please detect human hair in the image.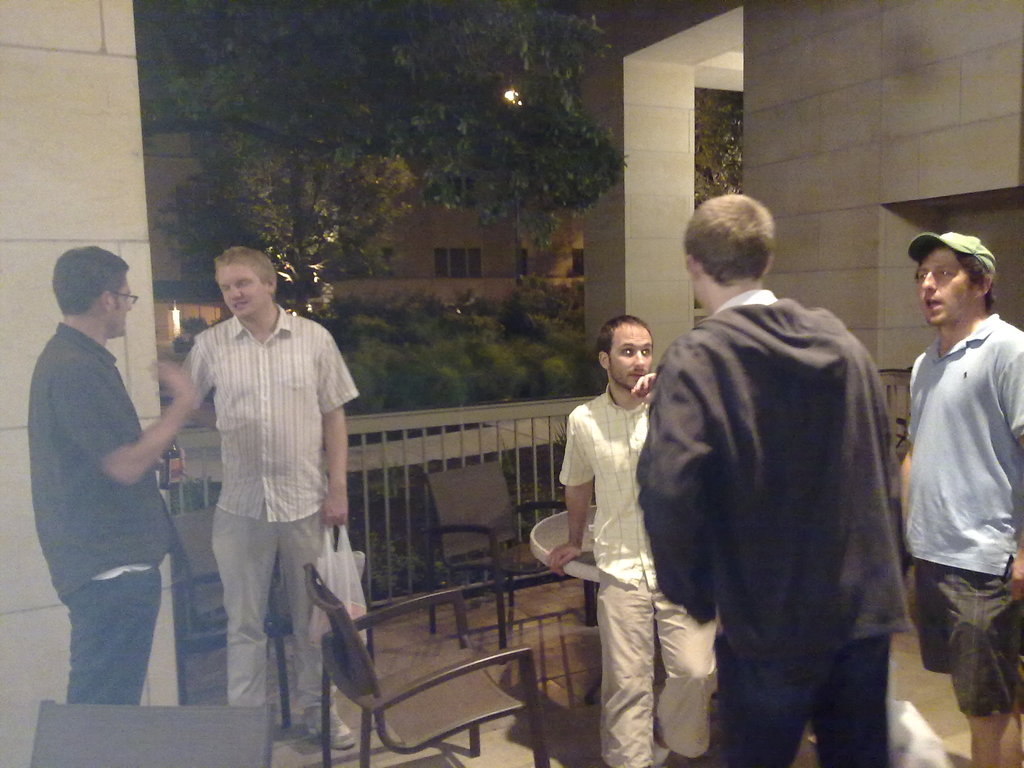
[211, 245, 277, 300].
